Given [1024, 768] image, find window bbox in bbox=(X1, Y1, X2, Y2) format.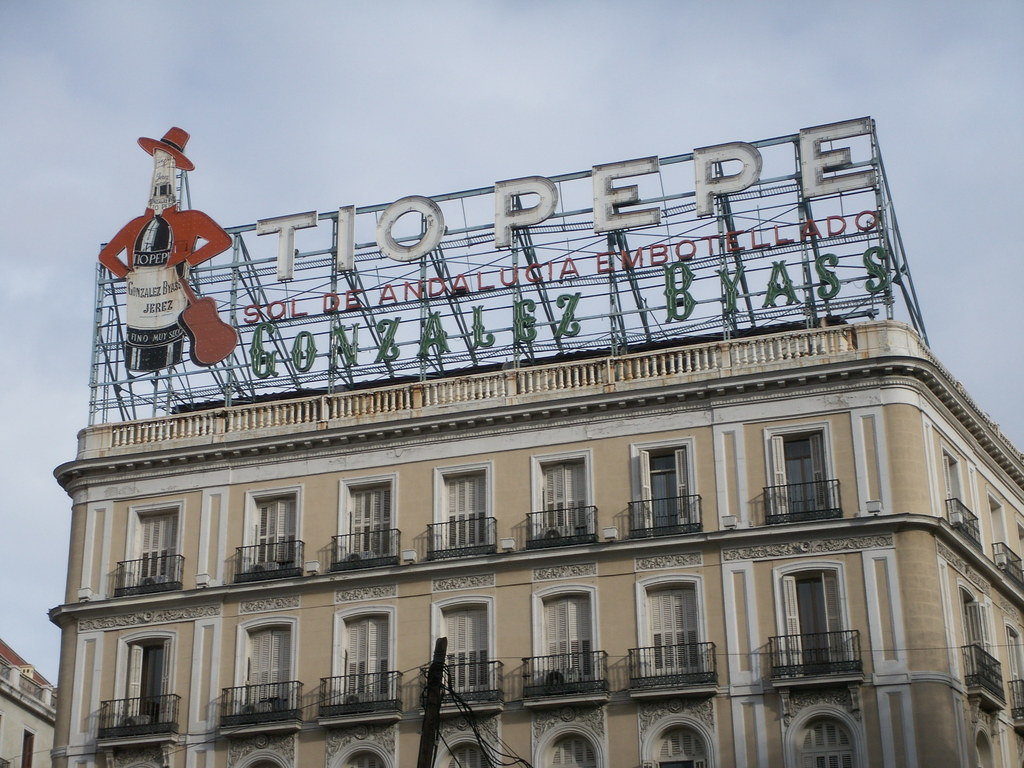
bbox=(646, 582, 705, 684).
